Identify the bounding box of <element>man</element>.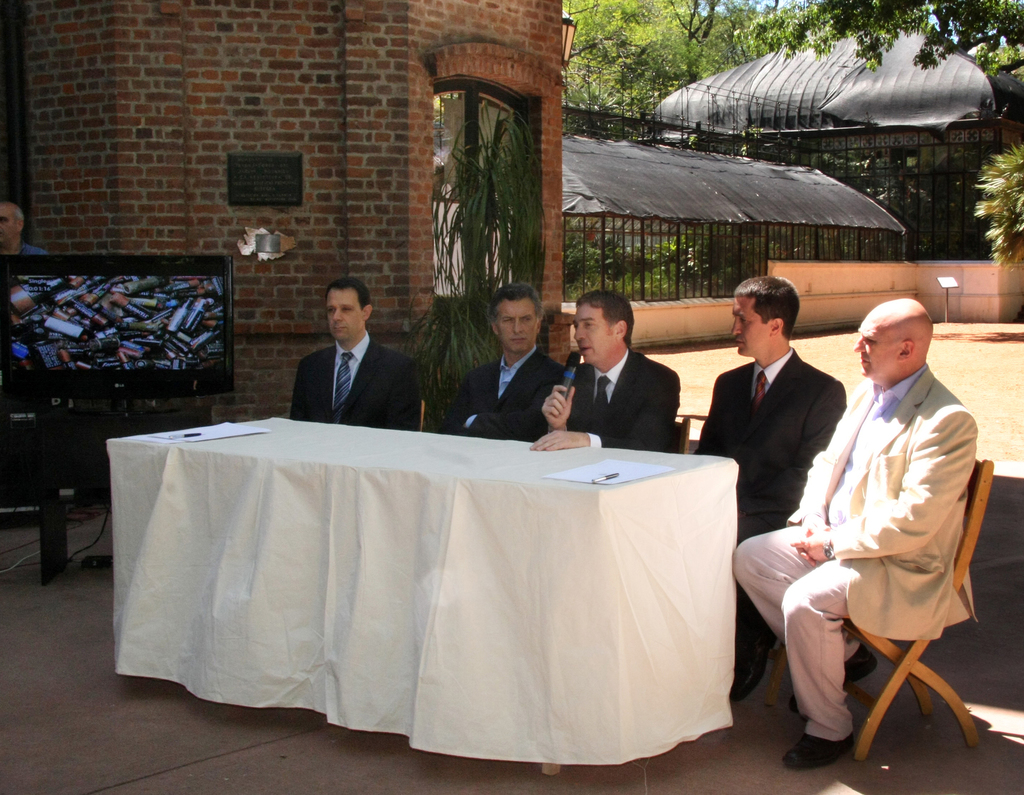
(left=771, top=280, right=1002, bottom=780).
